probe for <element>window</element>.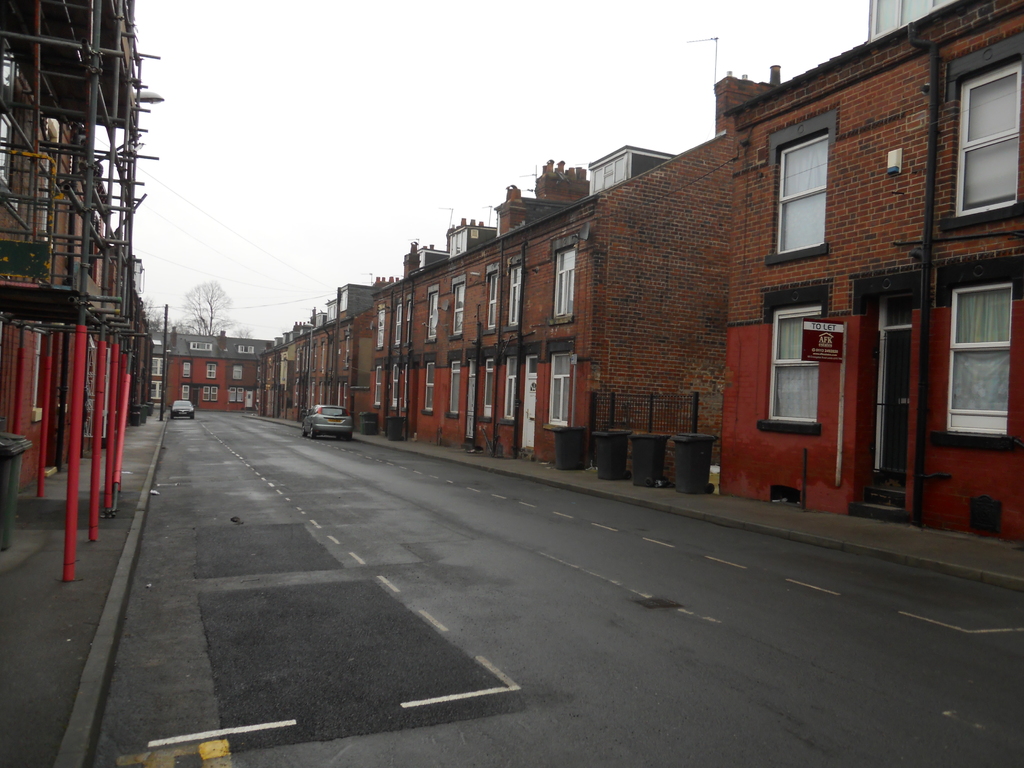
Probe result: 452 282 465 336.
